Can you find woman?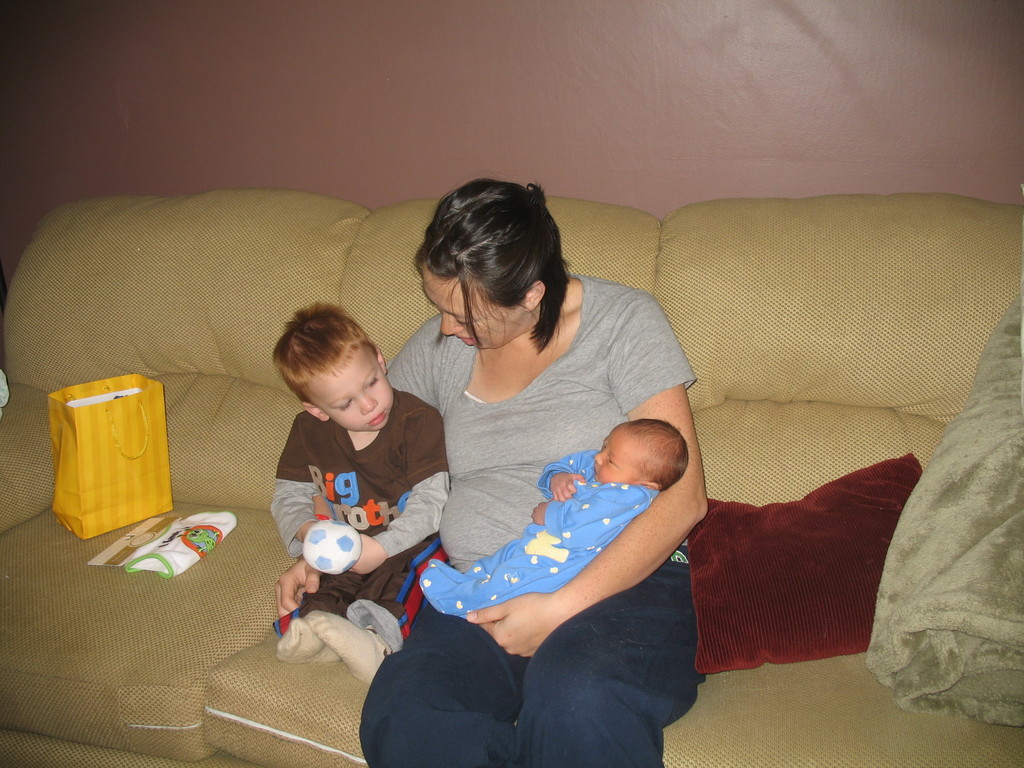
Yes, bounding box: [273,170,709,767].
